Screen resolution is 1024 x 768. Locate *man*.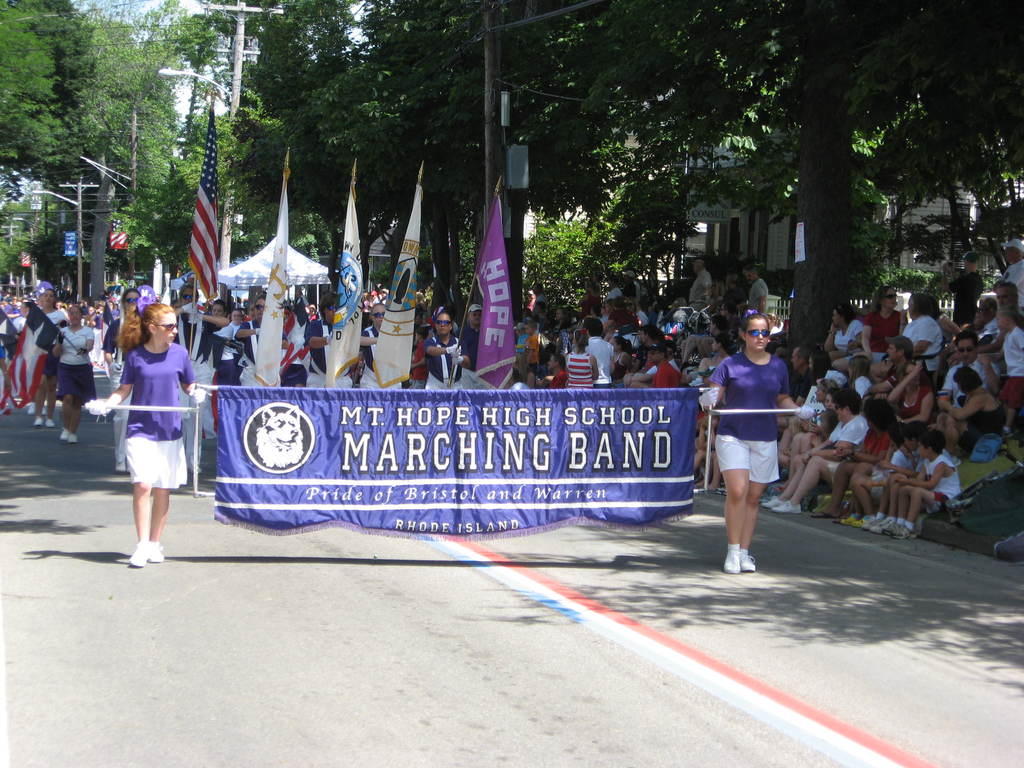
940 335 1002 409.
